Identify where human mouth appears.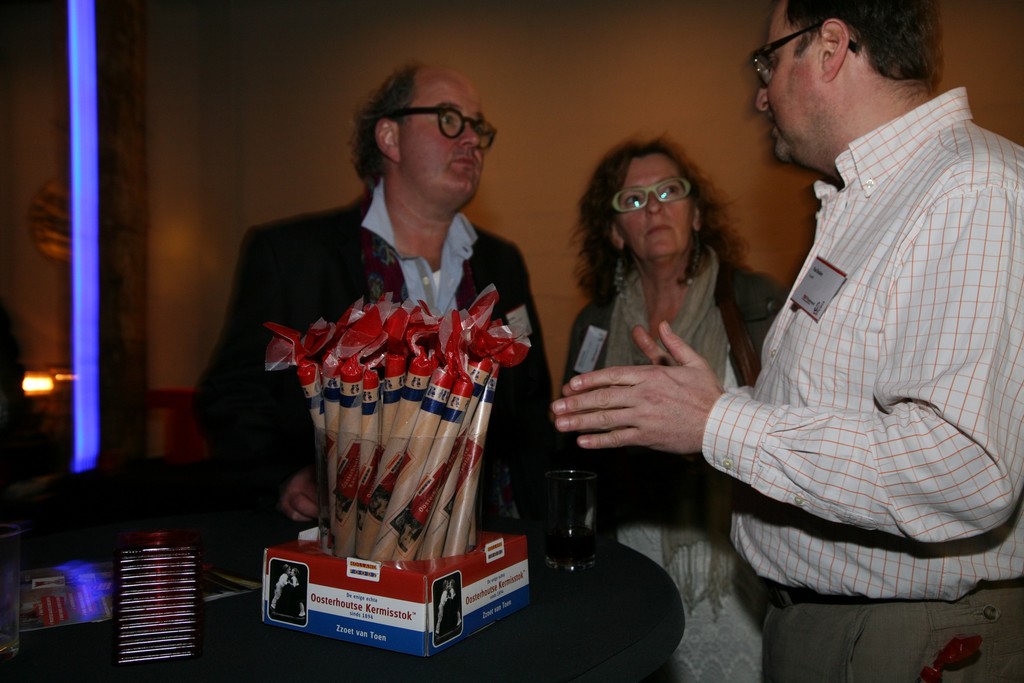
Appears at [left=450, top=148, right=483, bottom=168].
